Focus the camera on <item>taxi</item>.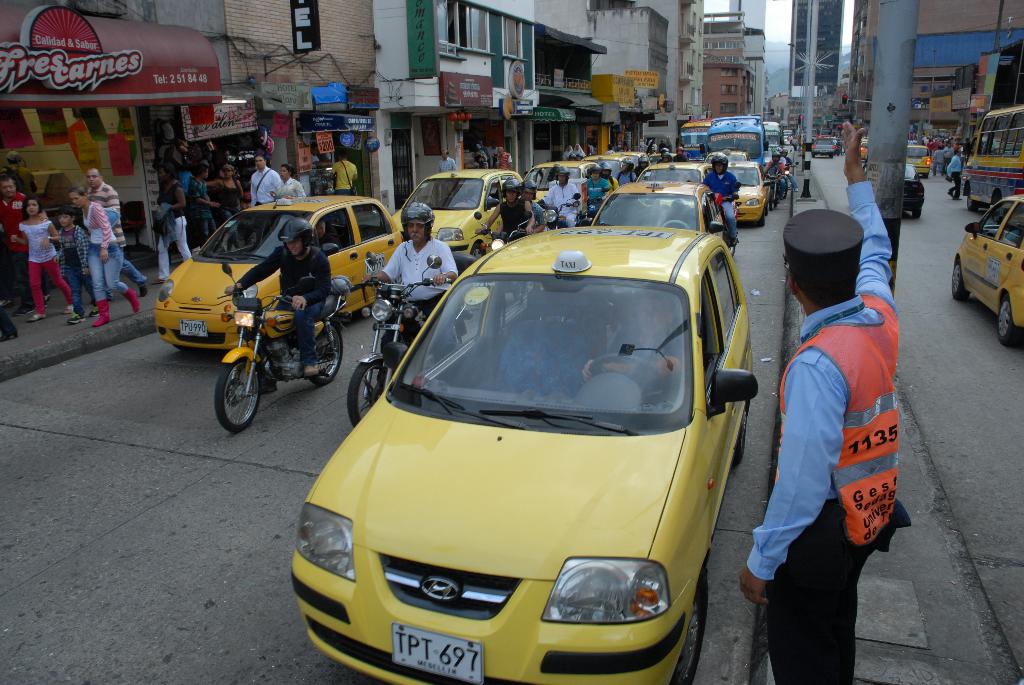
Focus region: [x1=584, y1=151, x2=634, y2=192].
